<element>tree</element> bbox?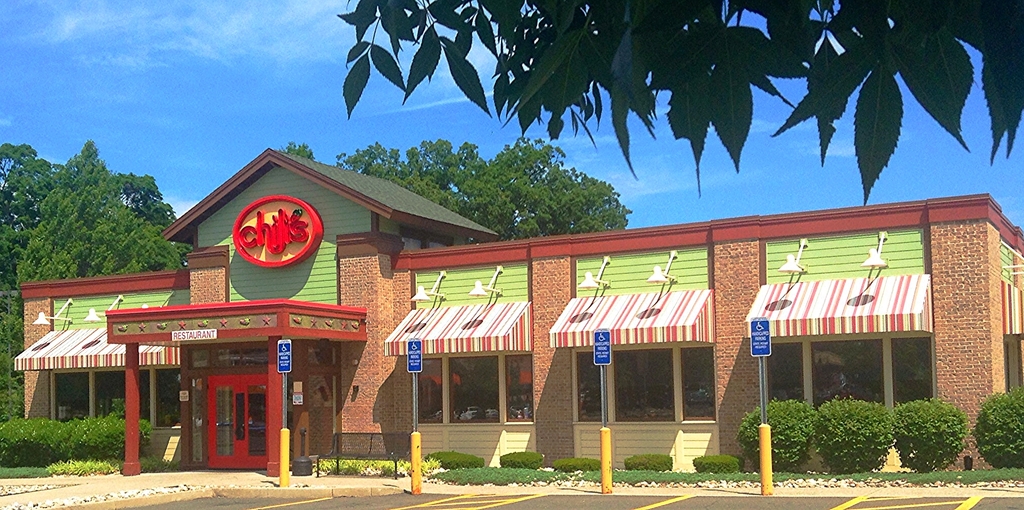
x1=452, y1=139, x2=634, y2=251
